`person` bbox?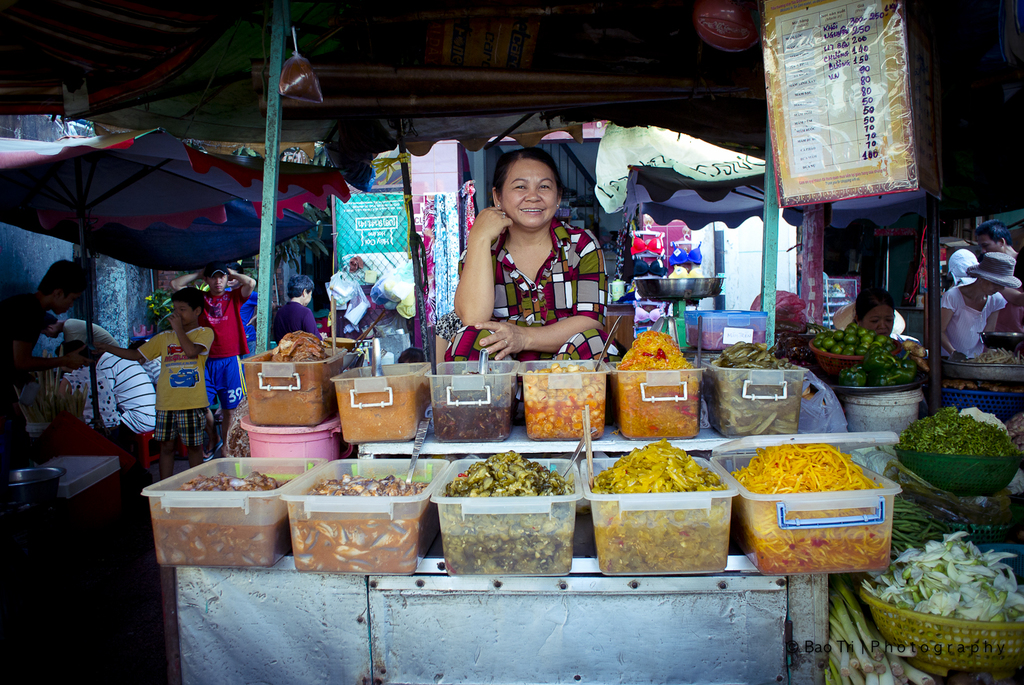
<bbox>938, 252, 1023, 360</bbox>
